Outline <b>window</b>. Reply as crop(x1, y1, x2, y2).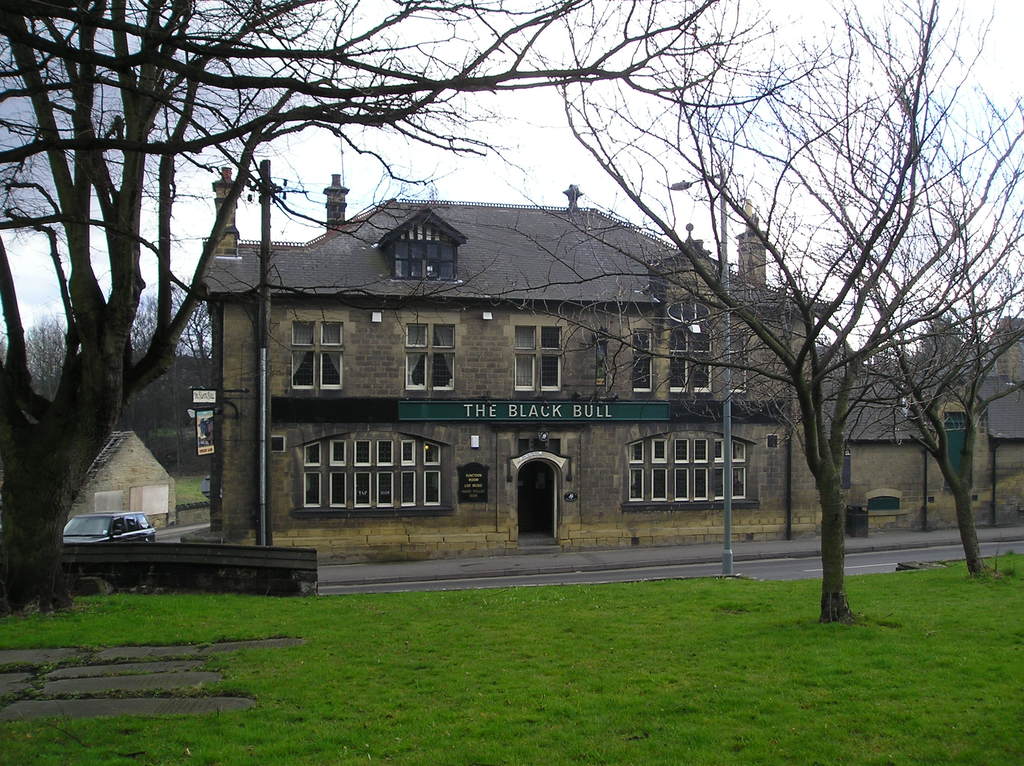
crop(676, 441, 687, 462).
